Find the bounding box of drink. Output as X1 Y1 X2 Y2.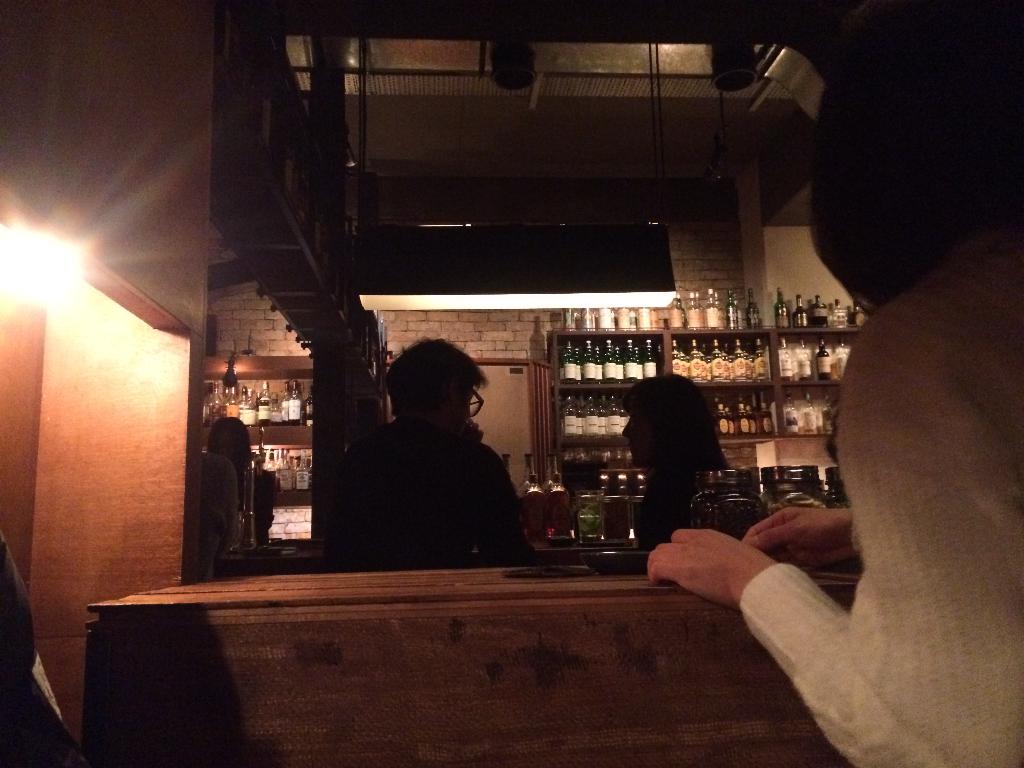
837 338 848 378.
